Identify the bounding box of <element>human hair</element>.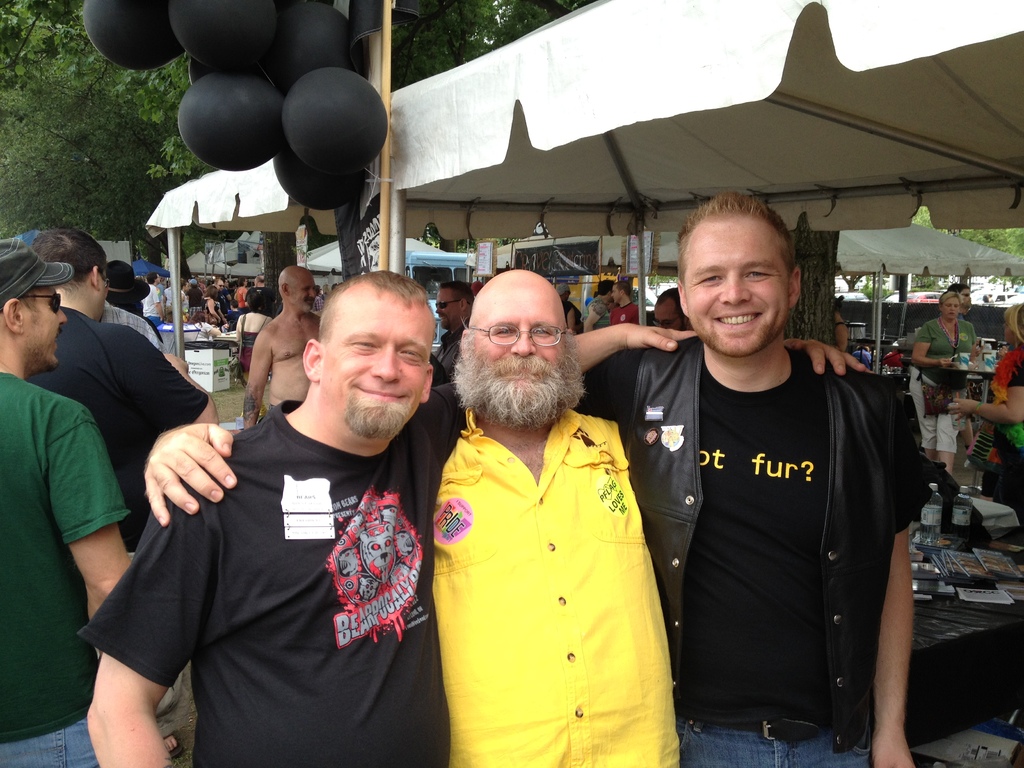
(237, 278, 245, 287).
